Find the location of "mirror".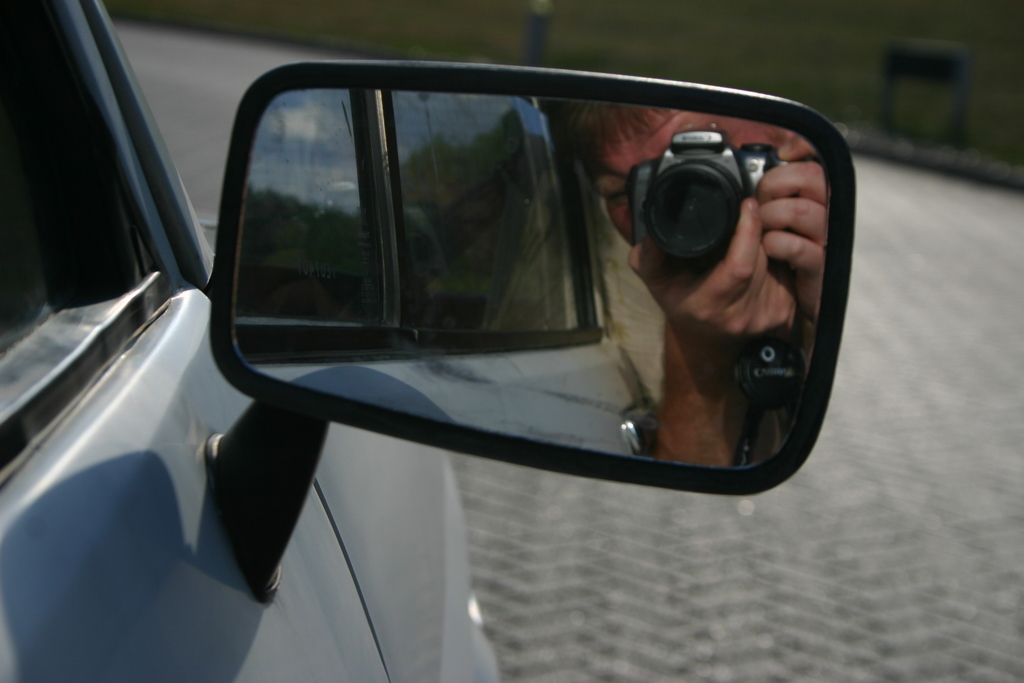
Location: (229,93,826,469).
